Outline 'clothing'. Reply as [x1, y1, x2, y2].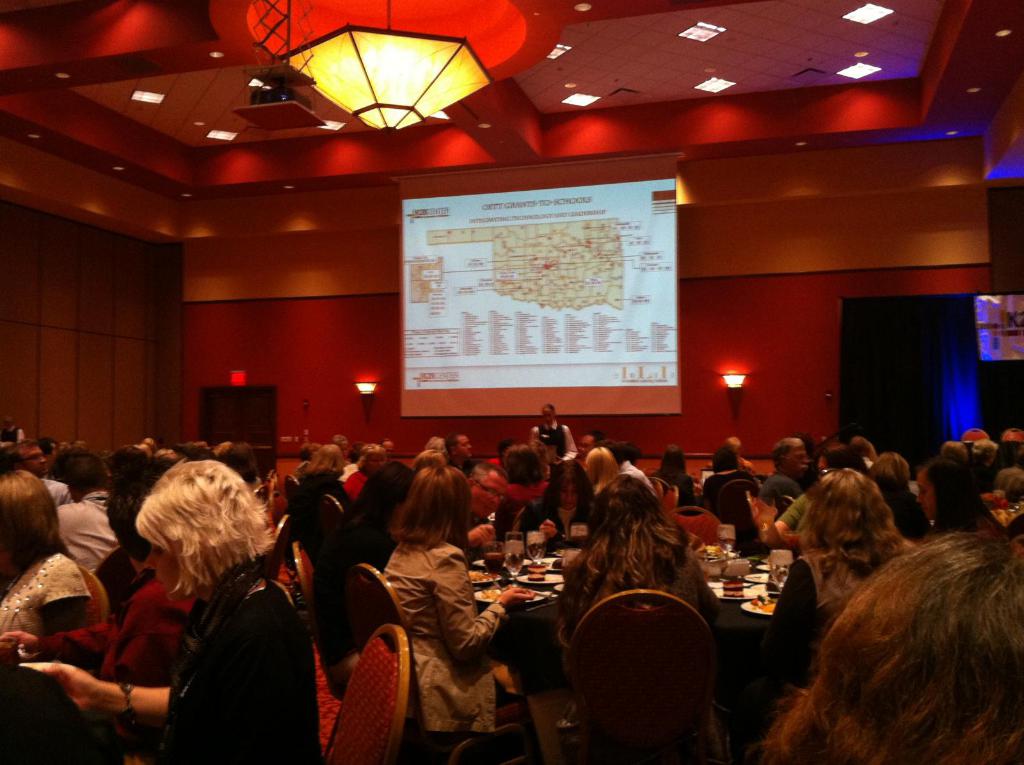
[765, 526, 900, 720].
